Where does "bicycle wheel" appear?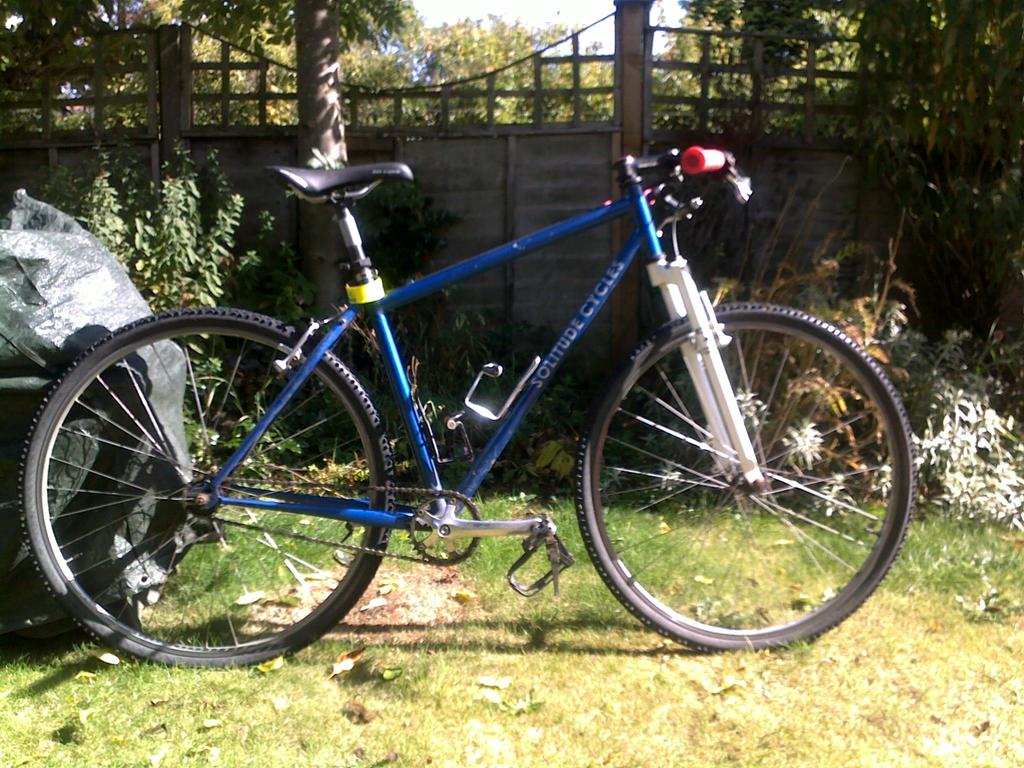
Appears at box=[19, 305, 396, 676].
